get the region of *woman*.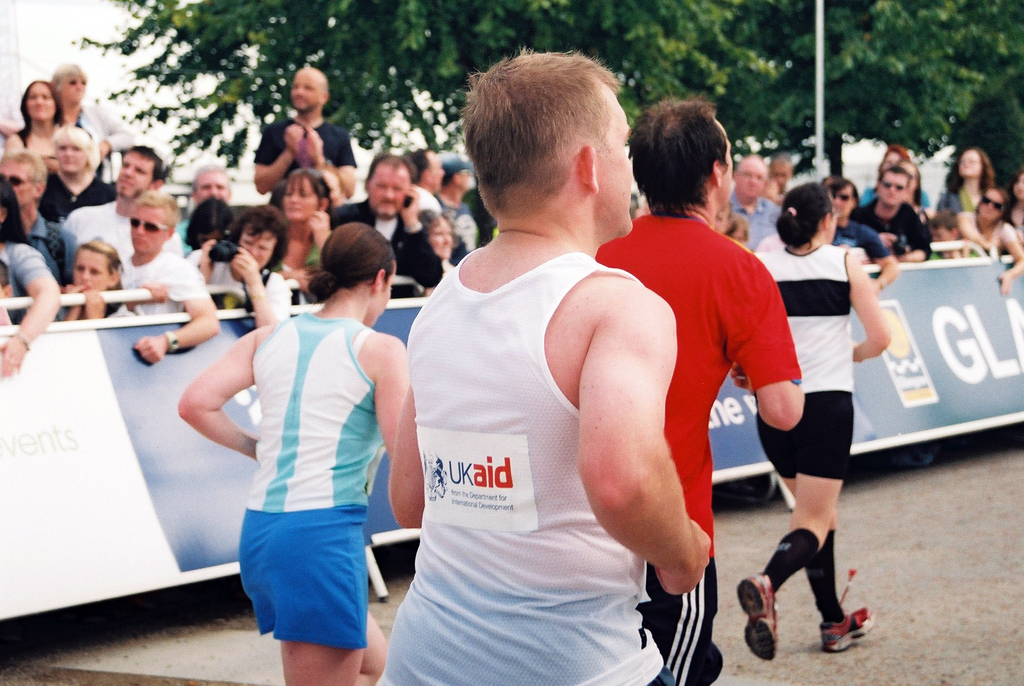
detection(38, 122, 118, 218).
